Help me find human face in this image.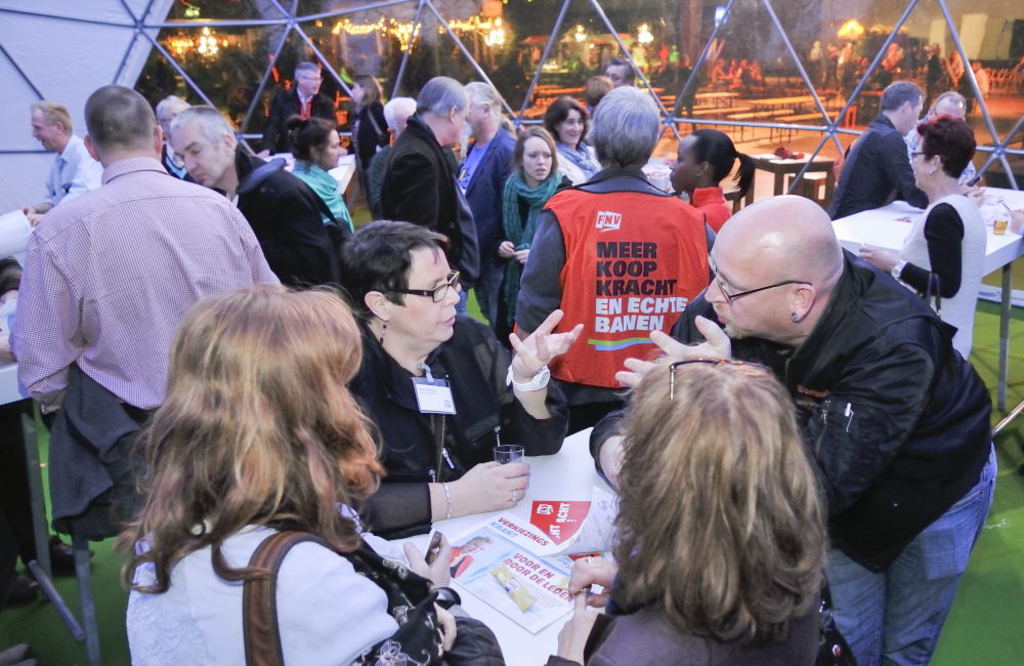
Found it: detection(385, 244, 461, 339).
